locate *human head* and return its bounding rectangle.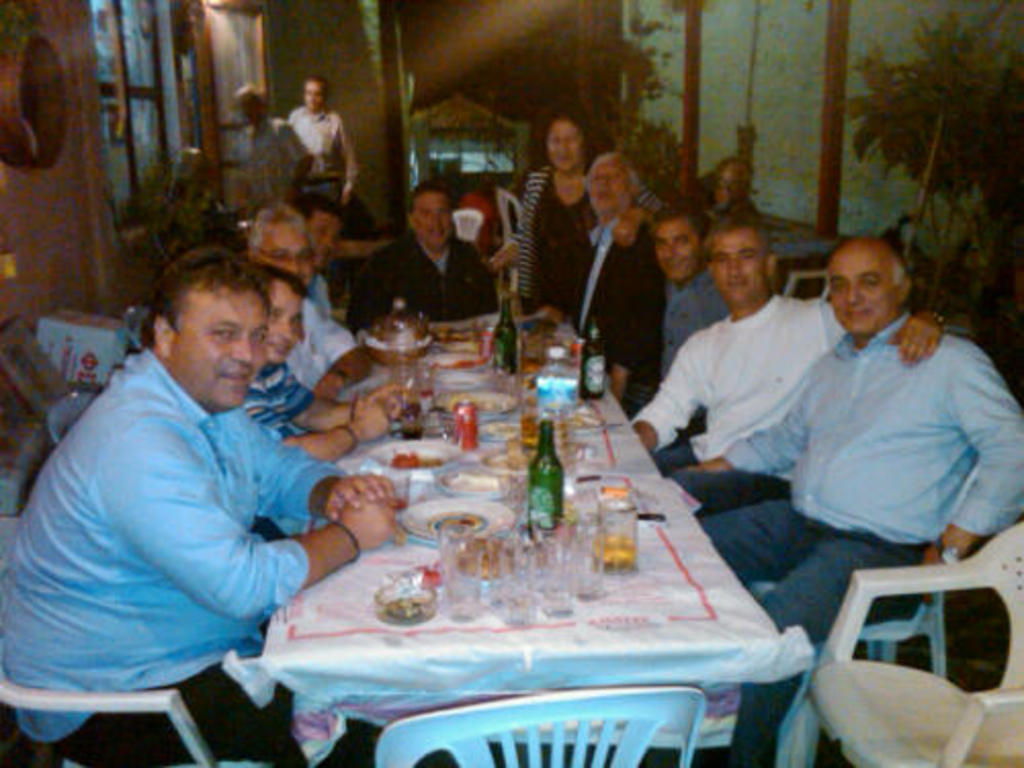
{"left": 250, "top": 270, "right": 305, "bottom": 362}.
